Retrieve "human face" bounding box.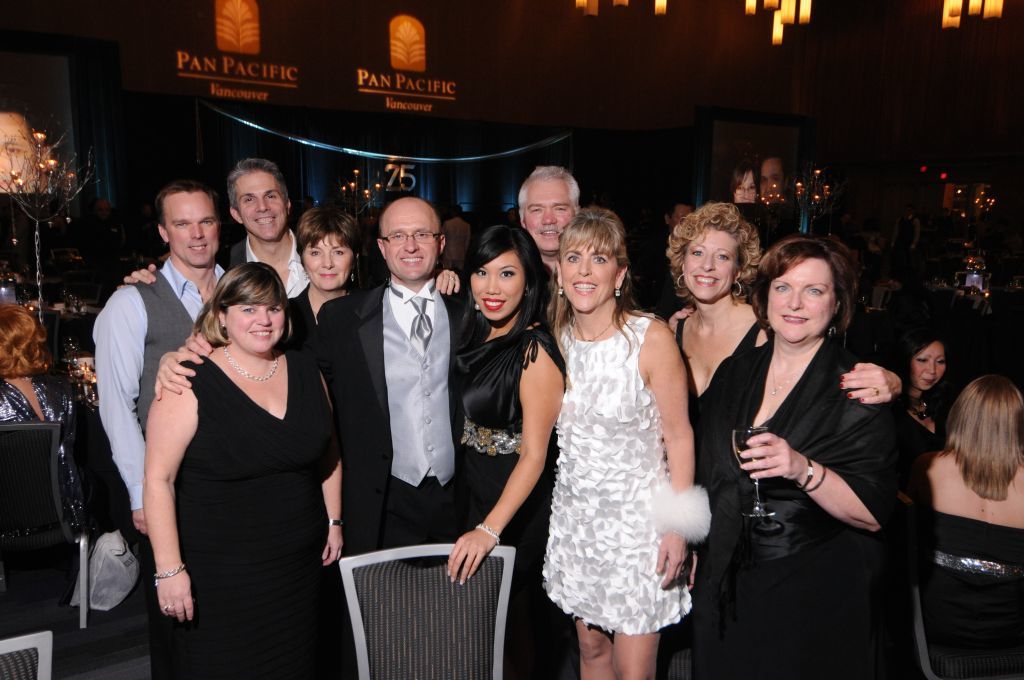
Bounding box: x1=224 y1=288 x2=287 y2=355.
